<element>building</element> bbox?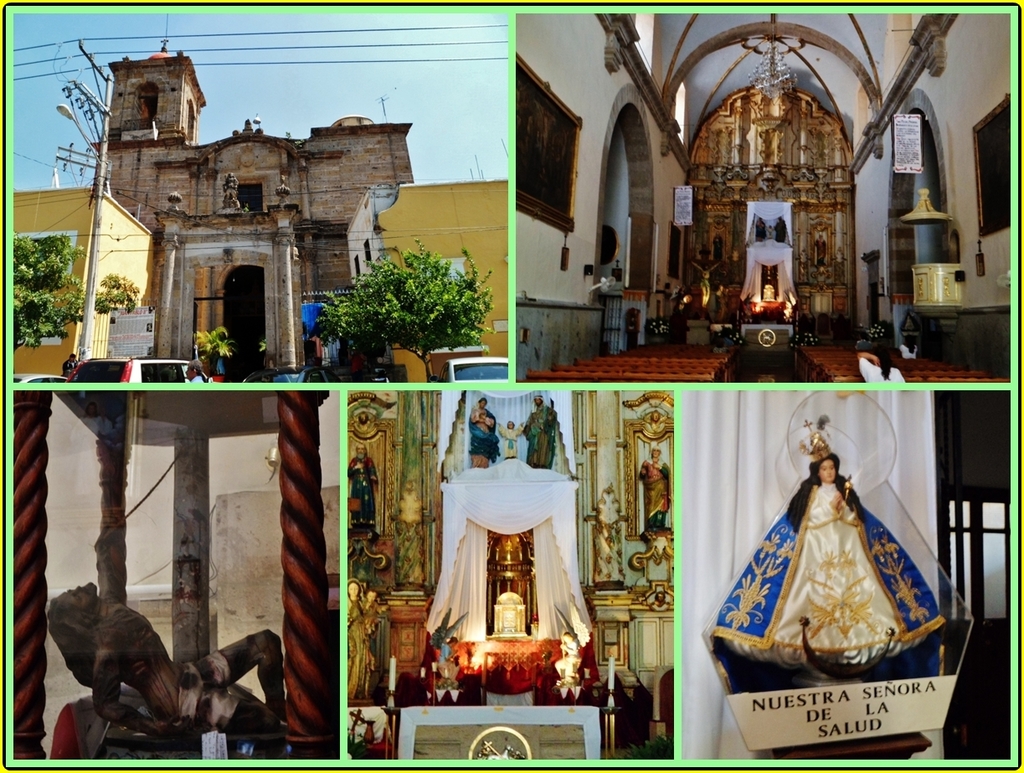
box=[678, 390, 1011, 765]
